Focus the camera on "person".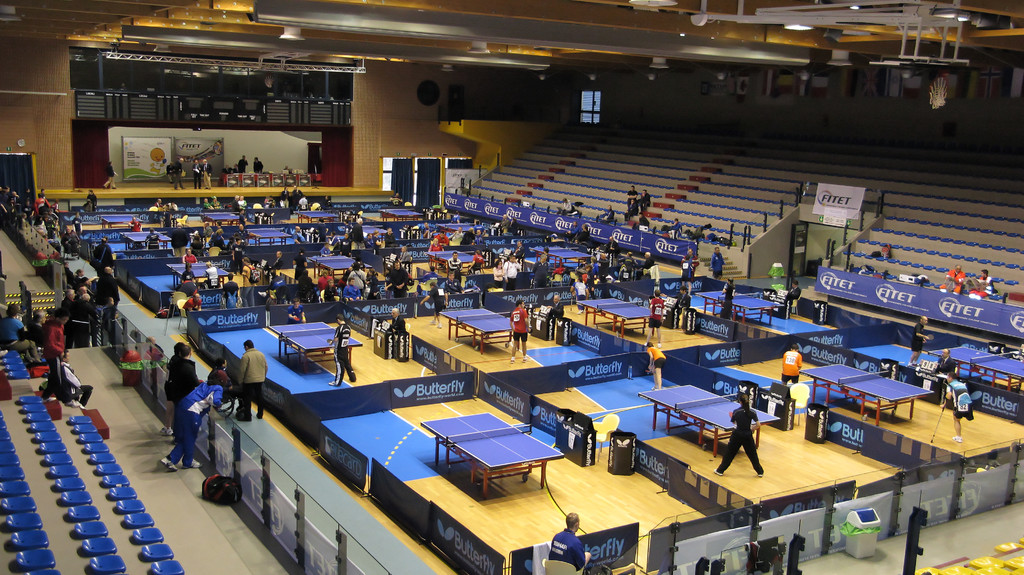
Focus region: 239,198,244,209.
